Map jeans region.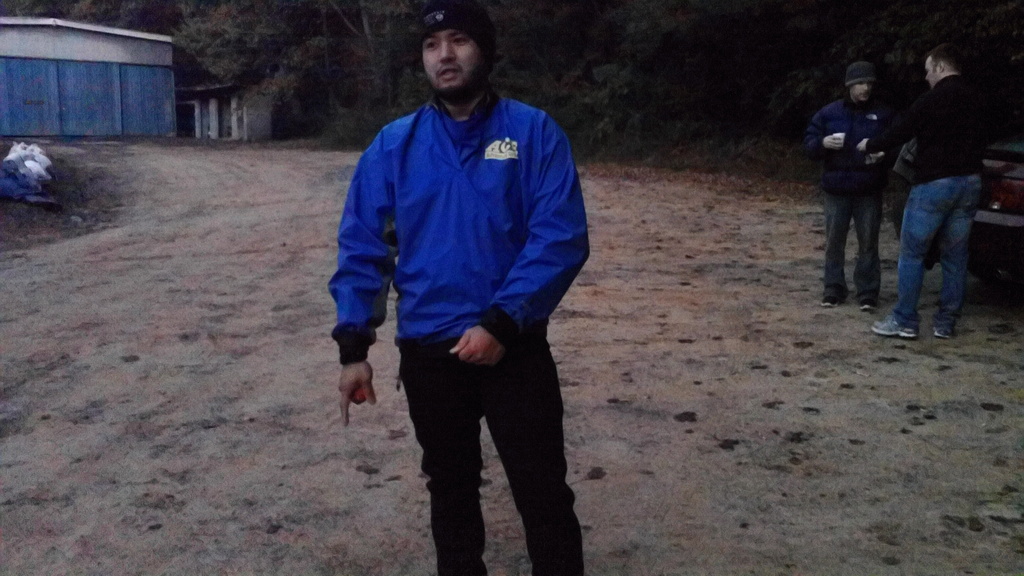
Mapped to select_region(900, 150, 983, 339).
